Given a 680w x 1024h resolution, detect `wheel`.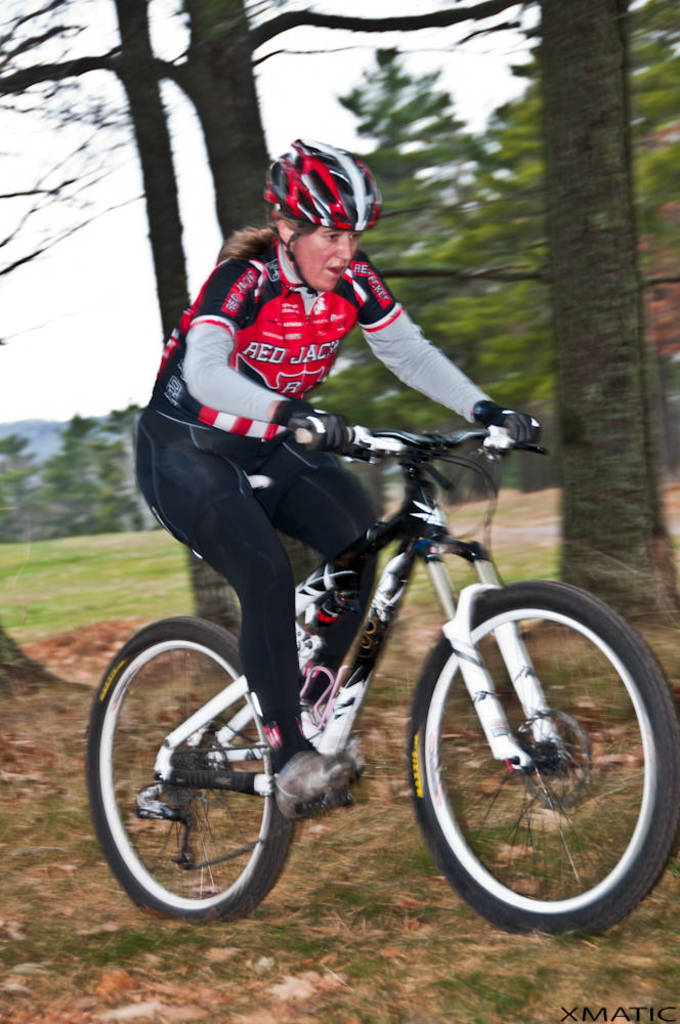
locate(99, 625, 297, 927).
